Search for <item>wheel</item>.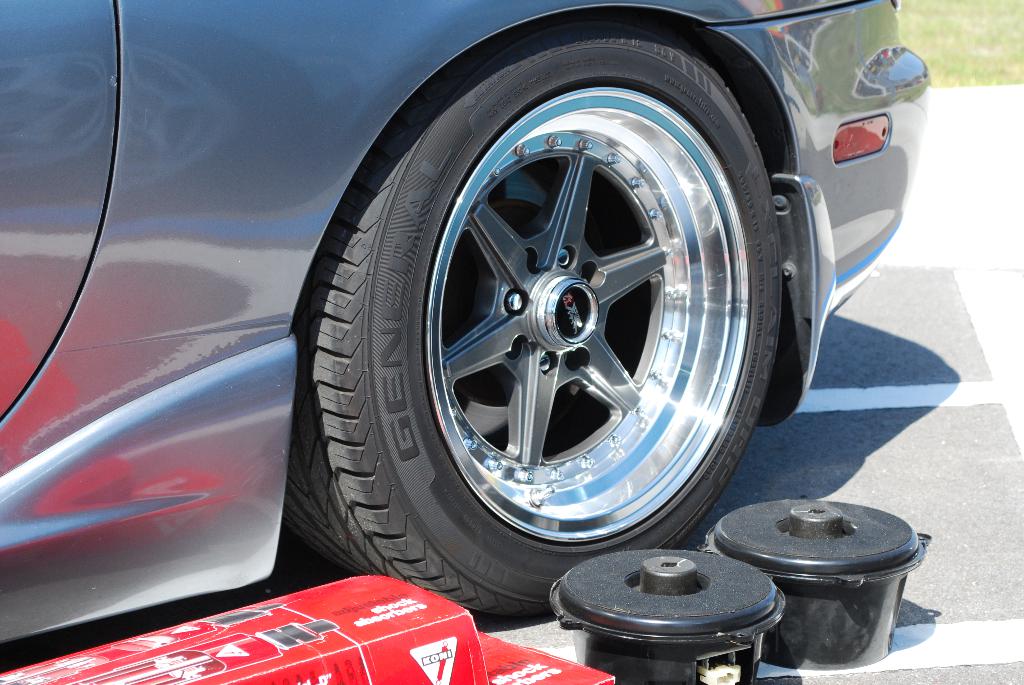
Found at (left=287, top=15, right=790, bottom=636).
